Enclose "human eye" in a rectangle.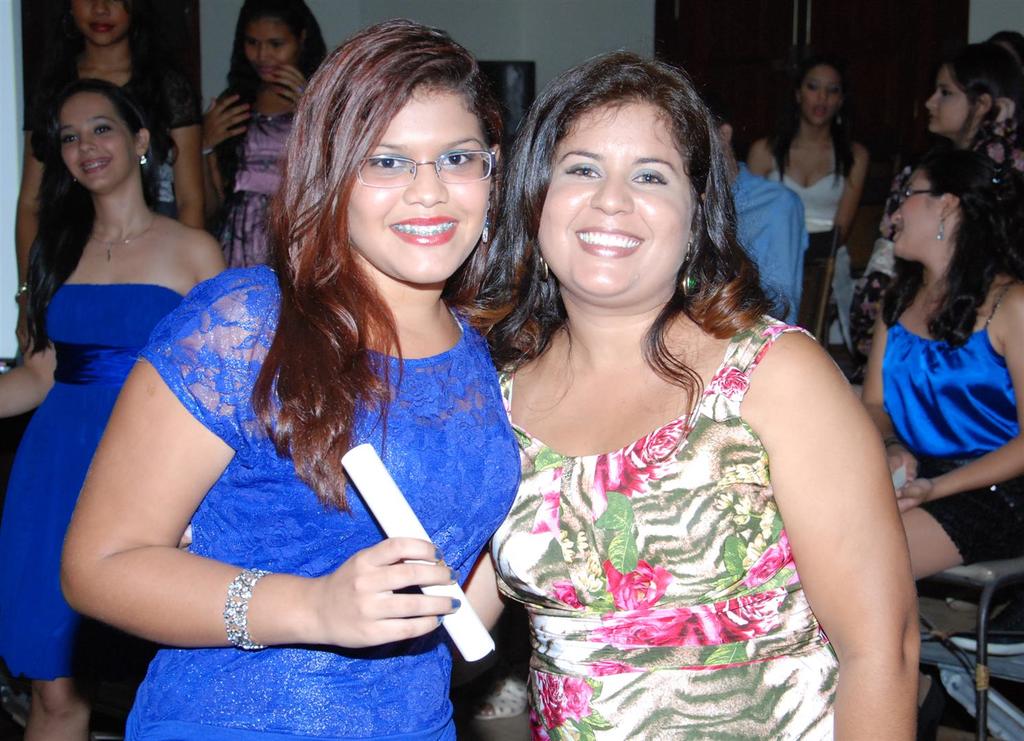
bbox=[365, 150, 410, 171].
